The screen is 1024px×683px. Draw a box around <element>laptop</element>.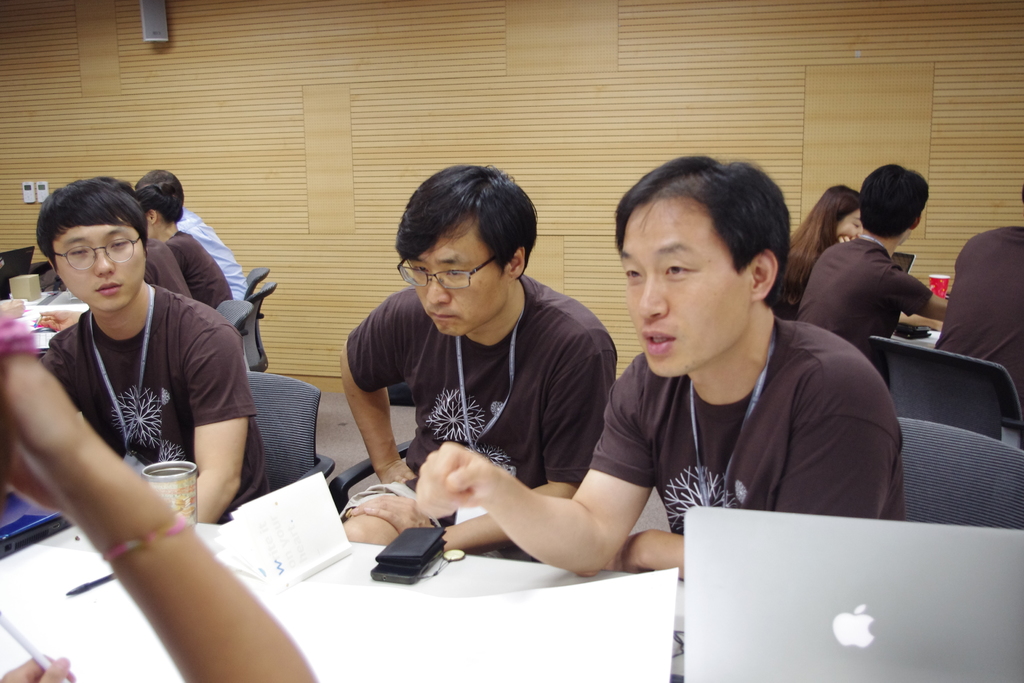
[671, 503, 1009, 677].
